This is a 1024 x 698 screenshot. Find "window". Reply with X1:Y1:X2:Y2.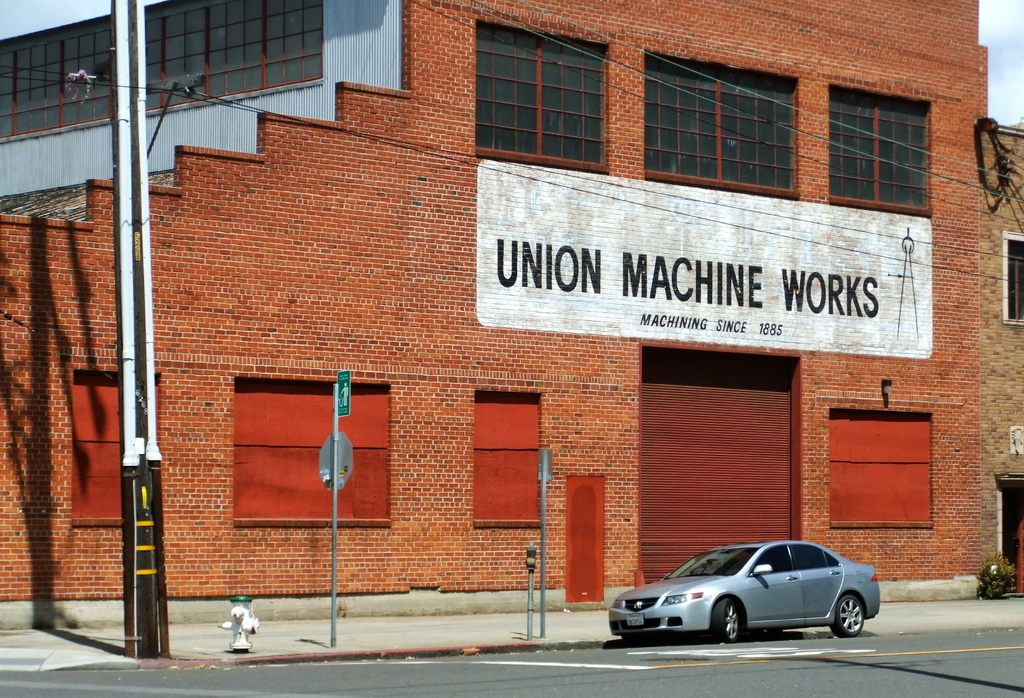
750:540:786:574.
